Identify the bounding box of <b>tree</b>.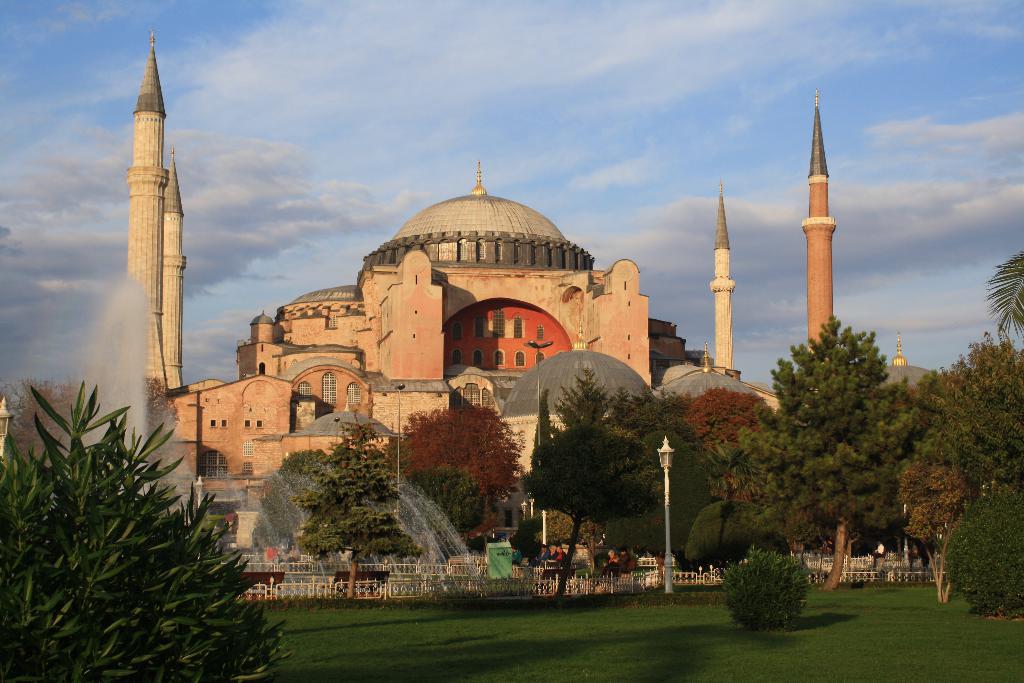
[408, 472, 486, 536].
